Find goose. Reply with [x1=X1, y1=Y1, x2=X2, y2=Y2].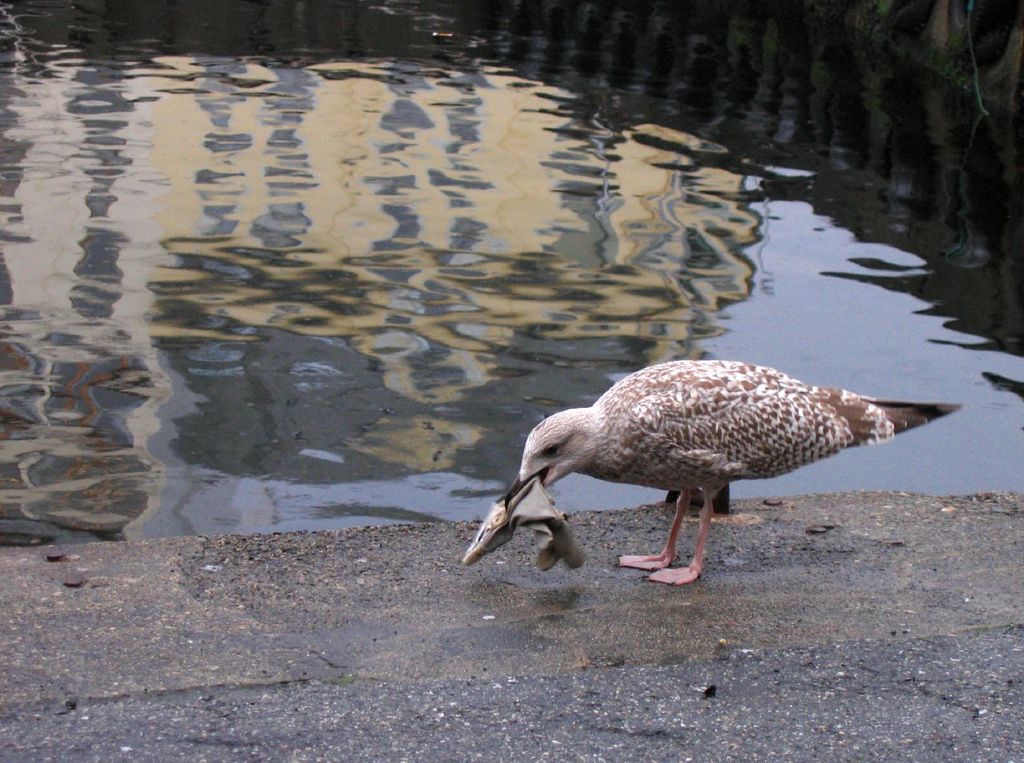
[x1=516, y1=360, x2=966, y2=585].
